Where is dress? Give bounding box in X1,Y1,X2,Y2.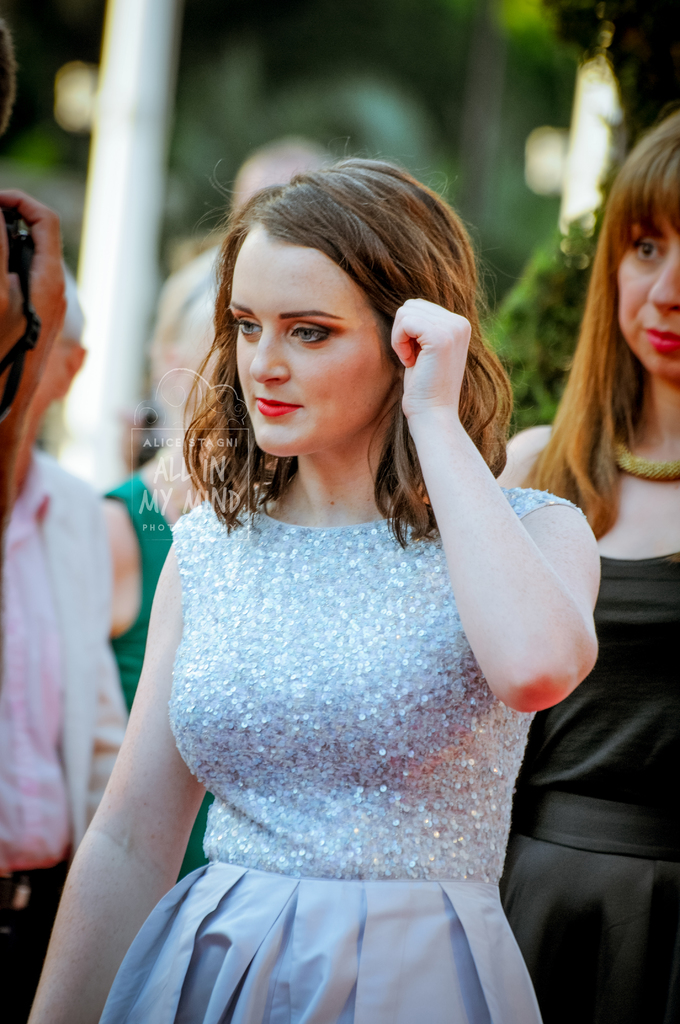
497,554,679,1023.
